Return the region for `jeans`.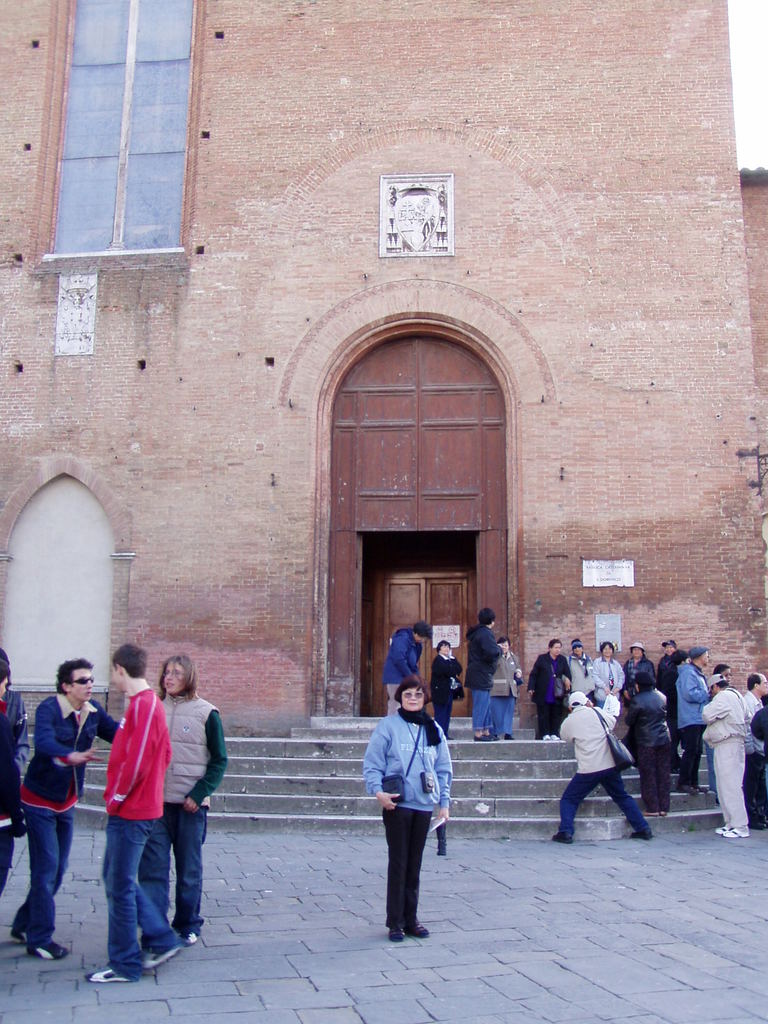
495/701/513/741.
